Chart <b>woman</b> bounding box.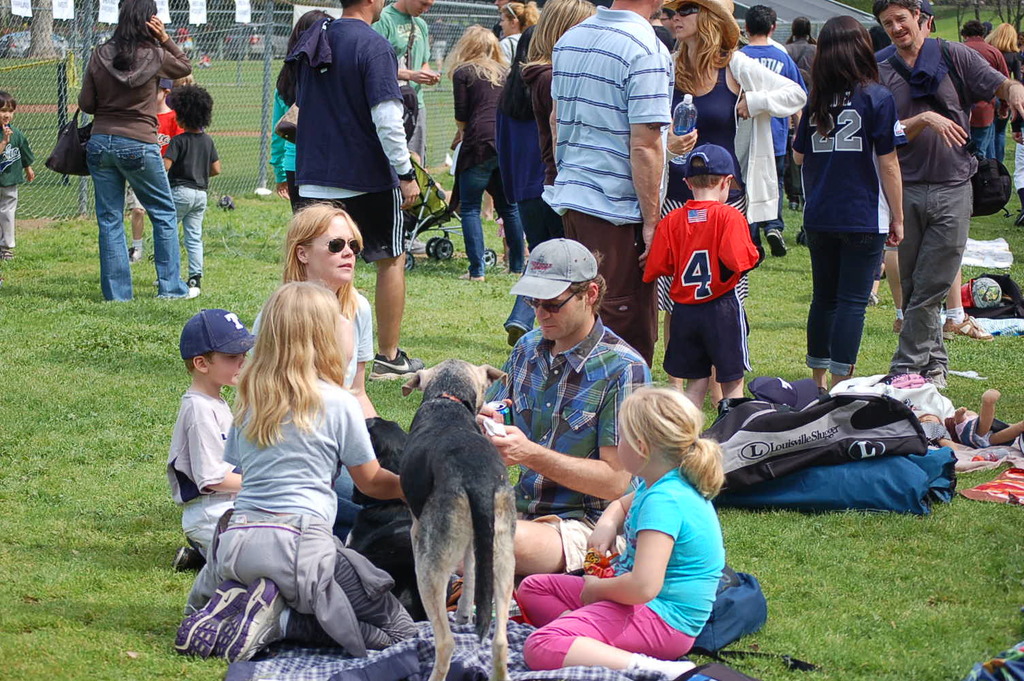
Charted: <box>794,31,931,400</box>.
